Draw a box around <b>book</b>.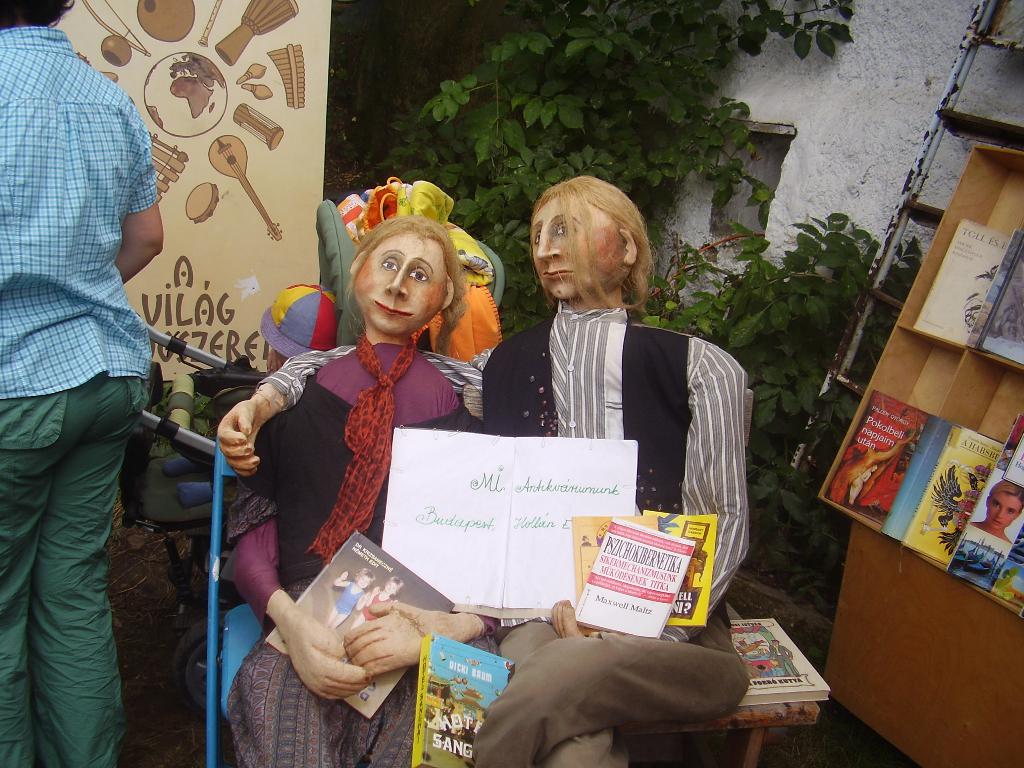
bbox(964, 228, 1023, 381).
